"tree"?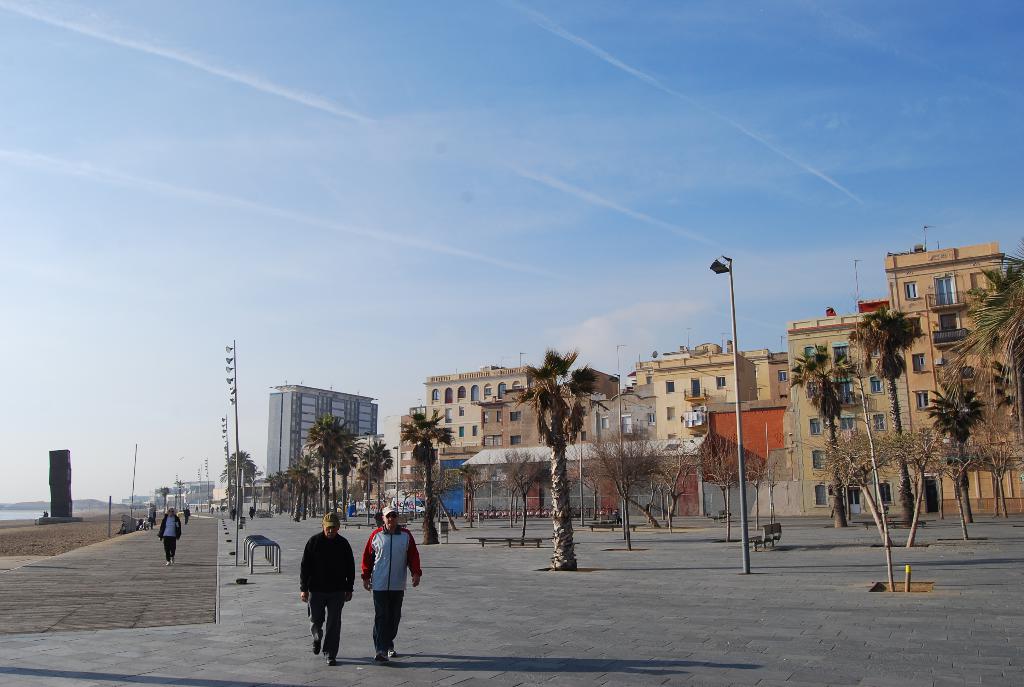
601 411 692 532
